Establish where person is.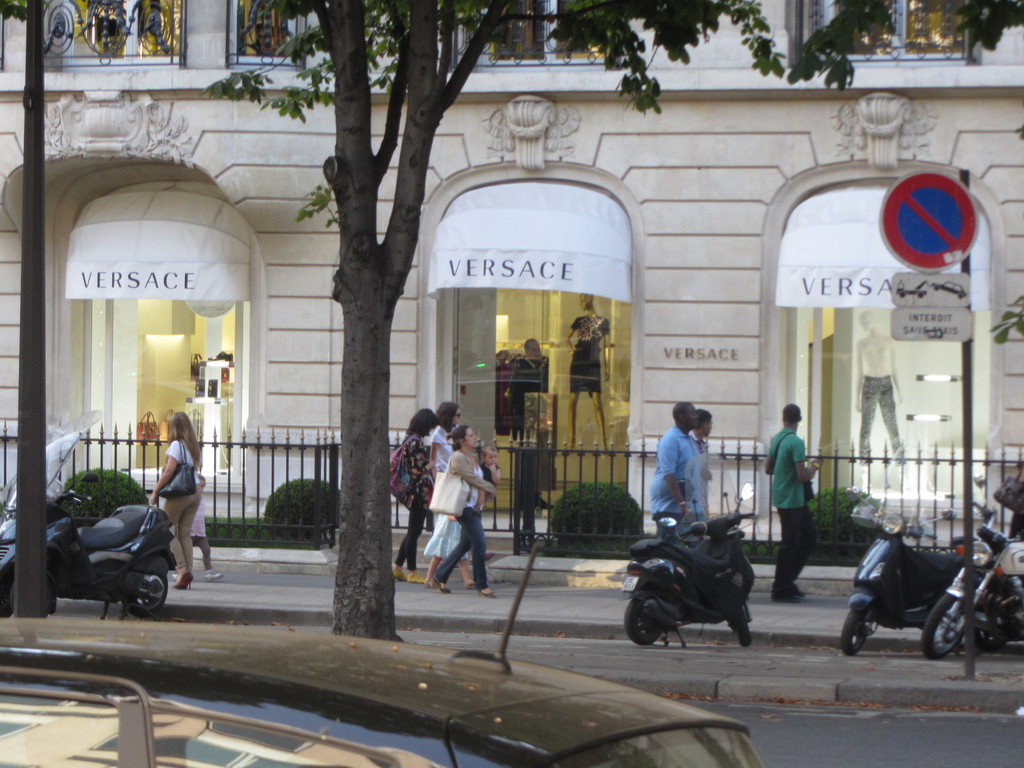
Established at 768 400 826 600.
